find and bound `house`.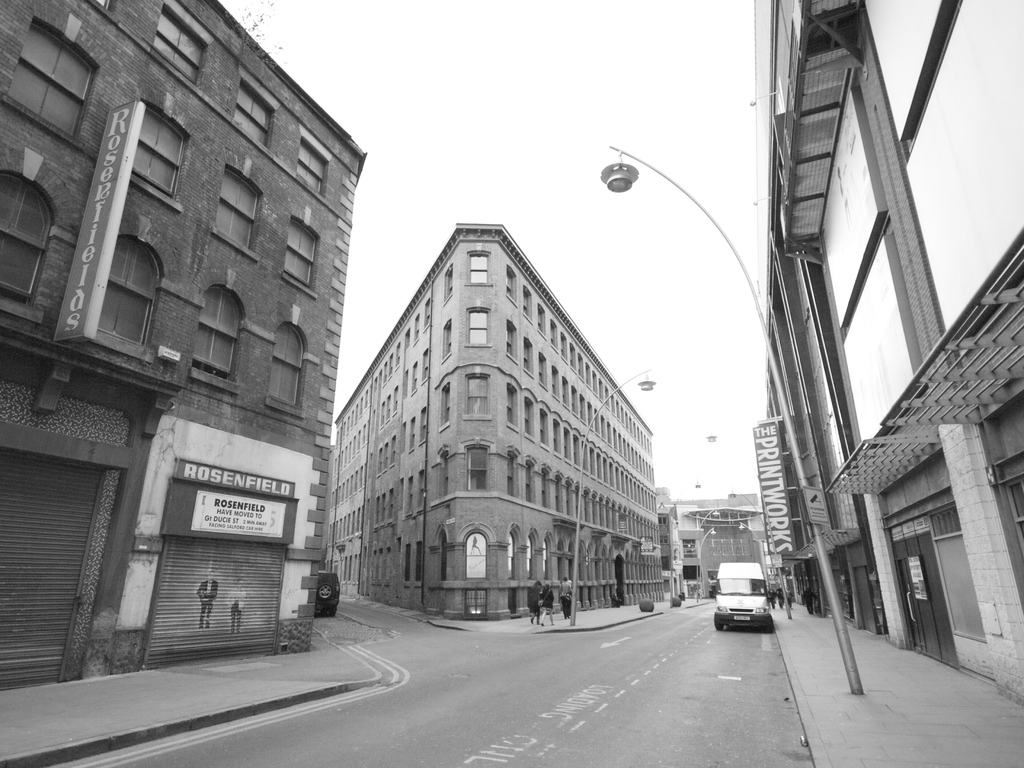
Bound: <bbox>652, 487, 767, 596</bbox>.
